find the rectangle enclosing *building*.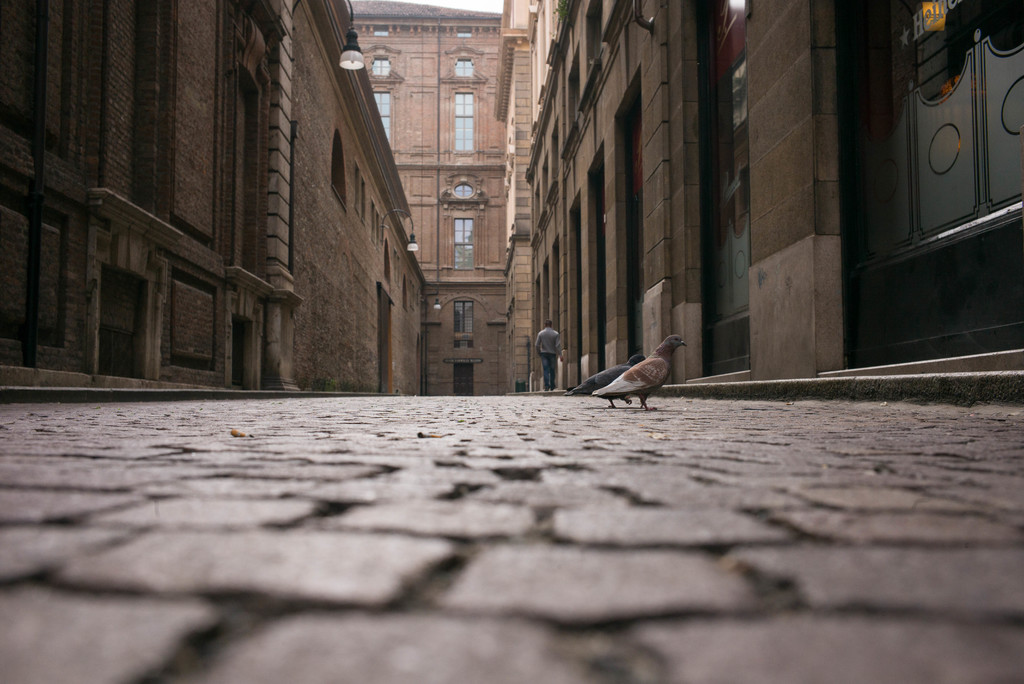
(x1=0, y1=0, x2=428, y2=402).
